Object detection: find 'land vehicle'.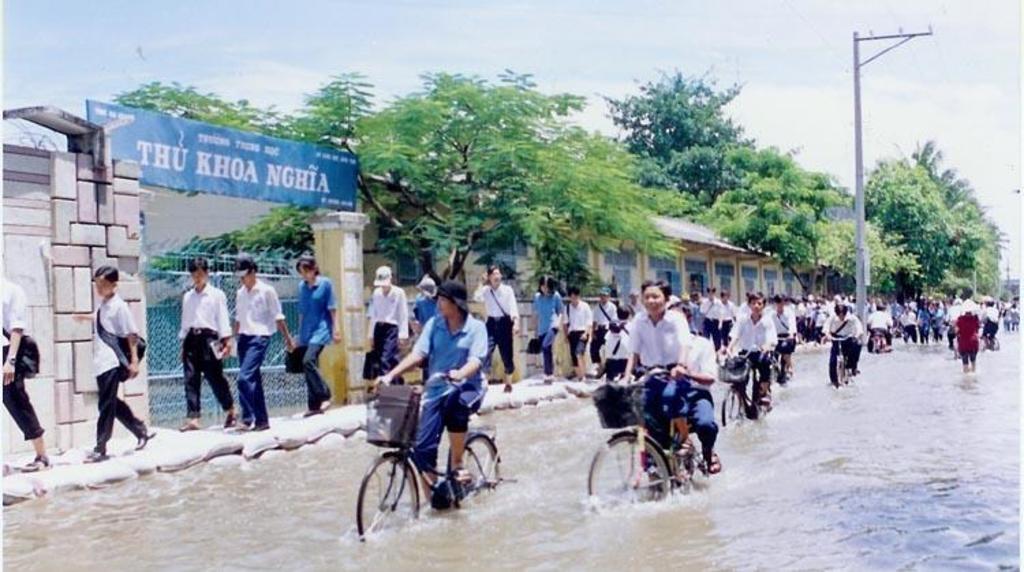
bbox(868, 329, 890, 355).
